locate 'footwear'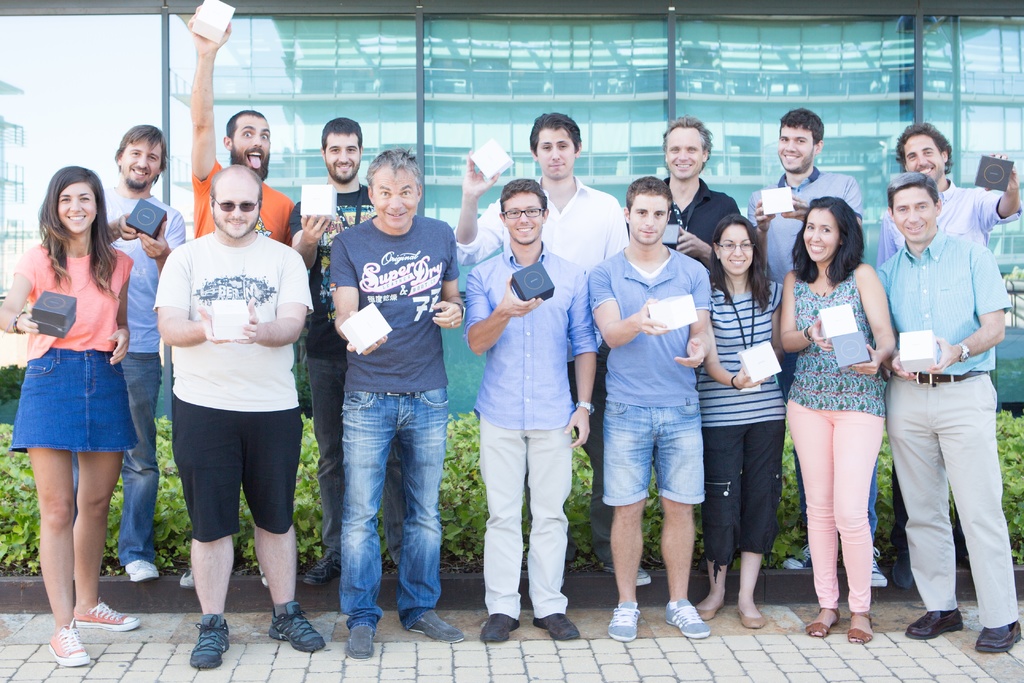
<bbox>694, 597, 726, 623</bbox>
